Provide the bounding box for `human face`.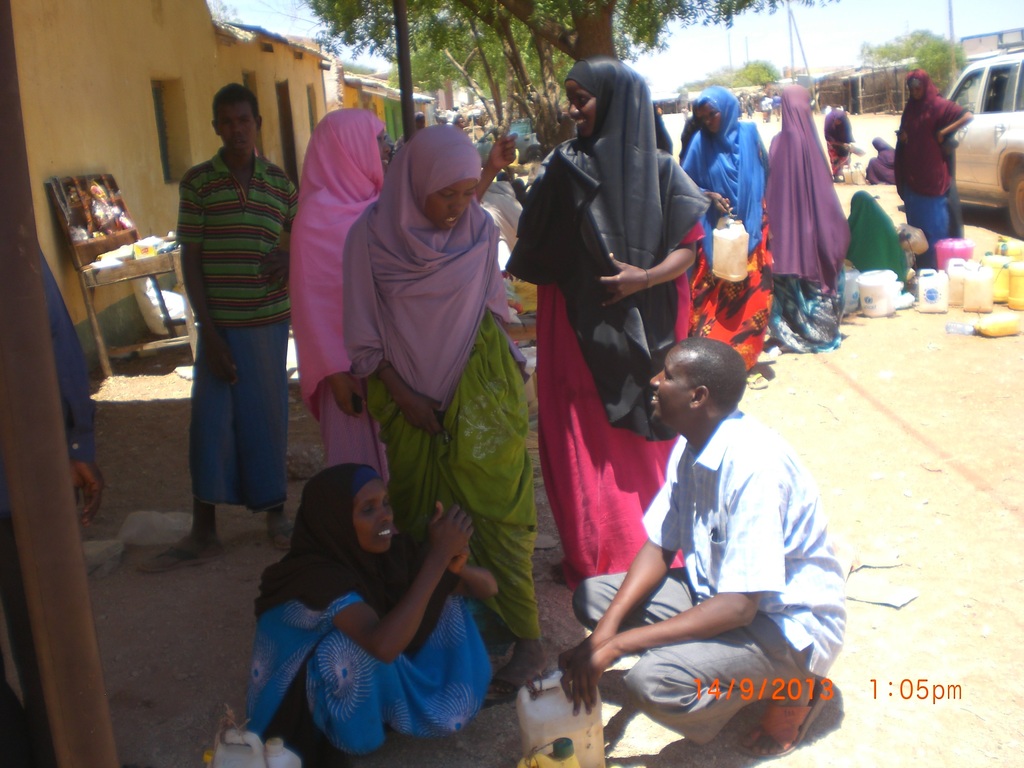
bbox(426, 180, 476, 230).
